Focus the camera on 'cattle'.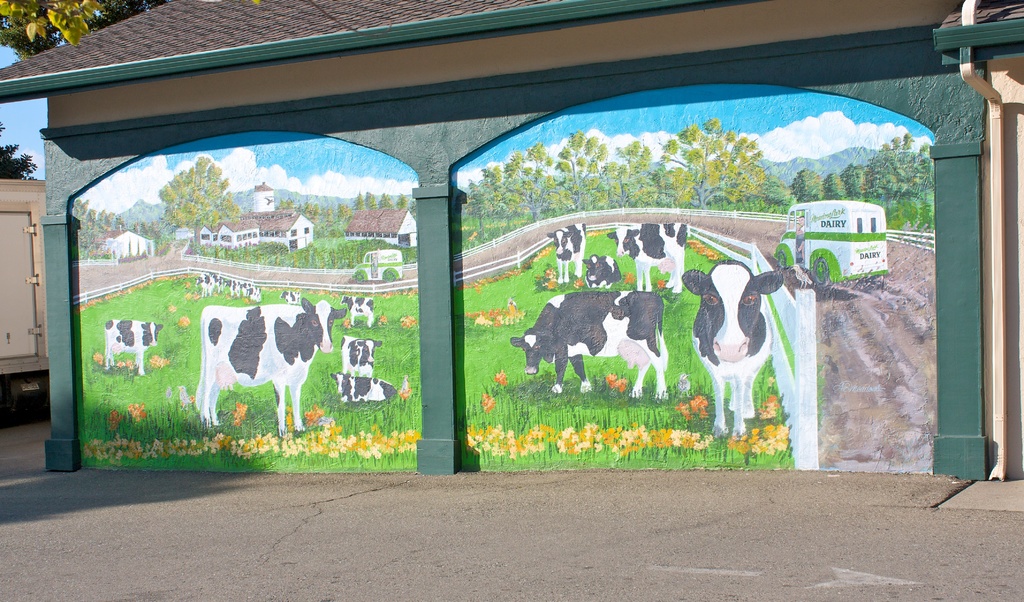
Focus region: (x1=605, y1=222, x2=688, y2=293).
